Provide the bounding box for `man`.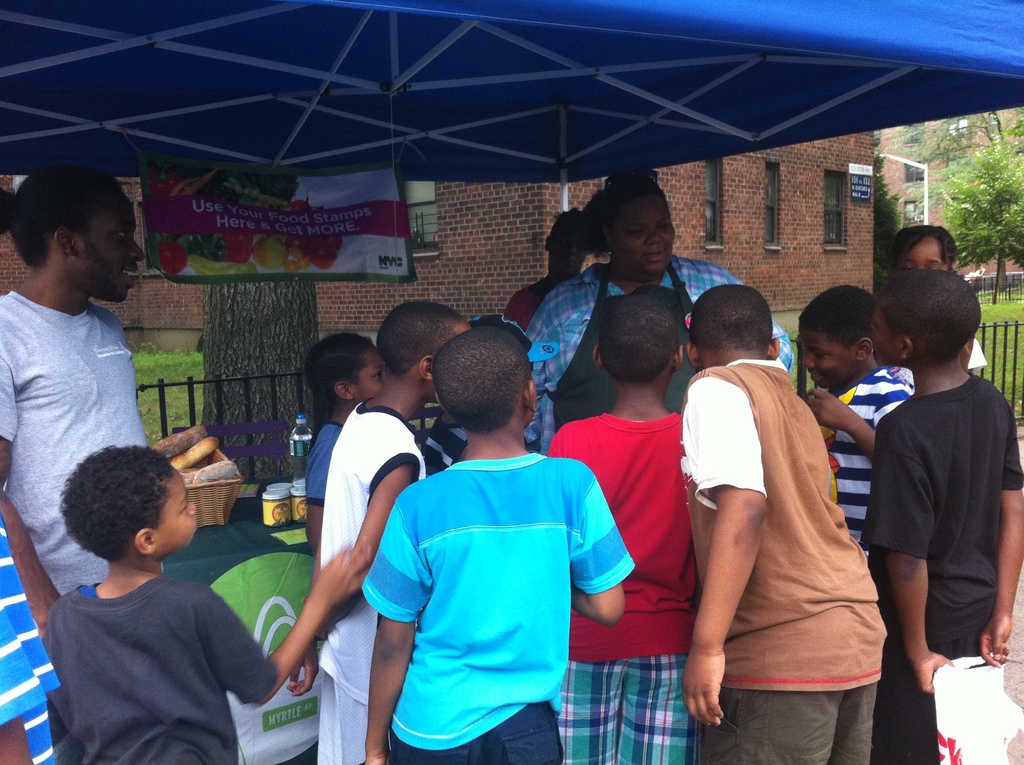
(0,190,205,626).
